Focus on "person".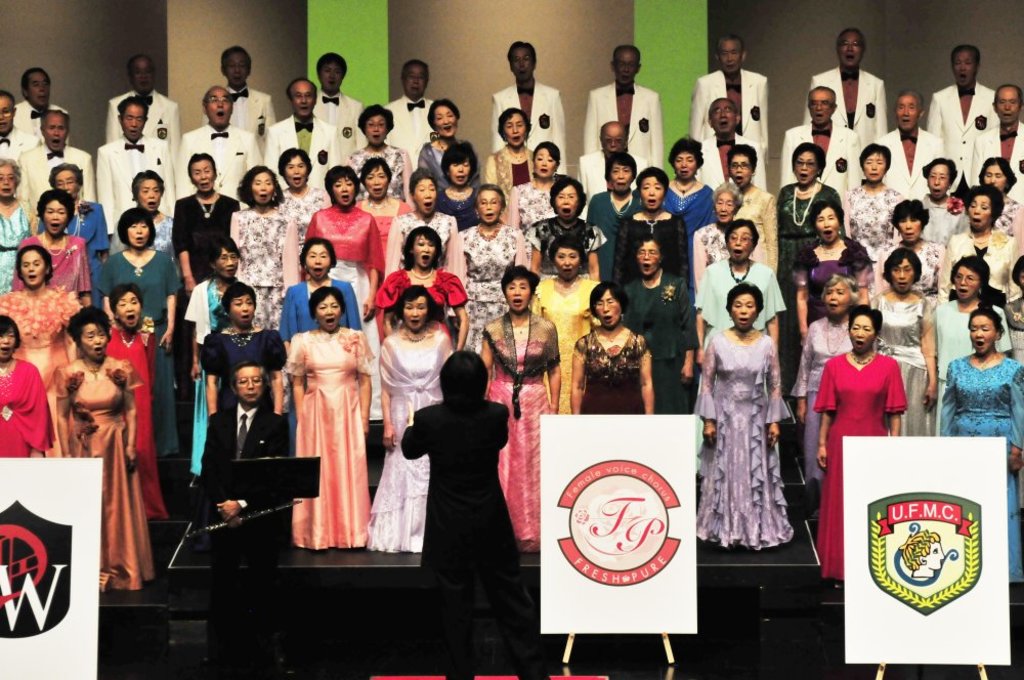
Focused at Rect(692, 217, 787, 472).
